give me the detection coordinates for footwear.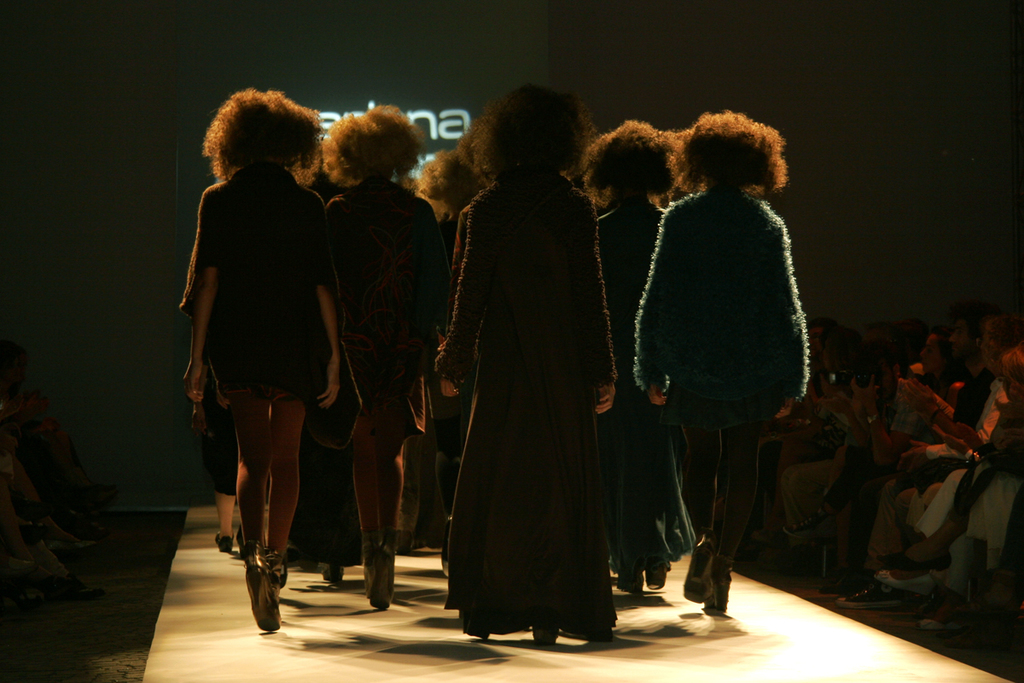
(left=874, top=572, right=932, bottom=597).
